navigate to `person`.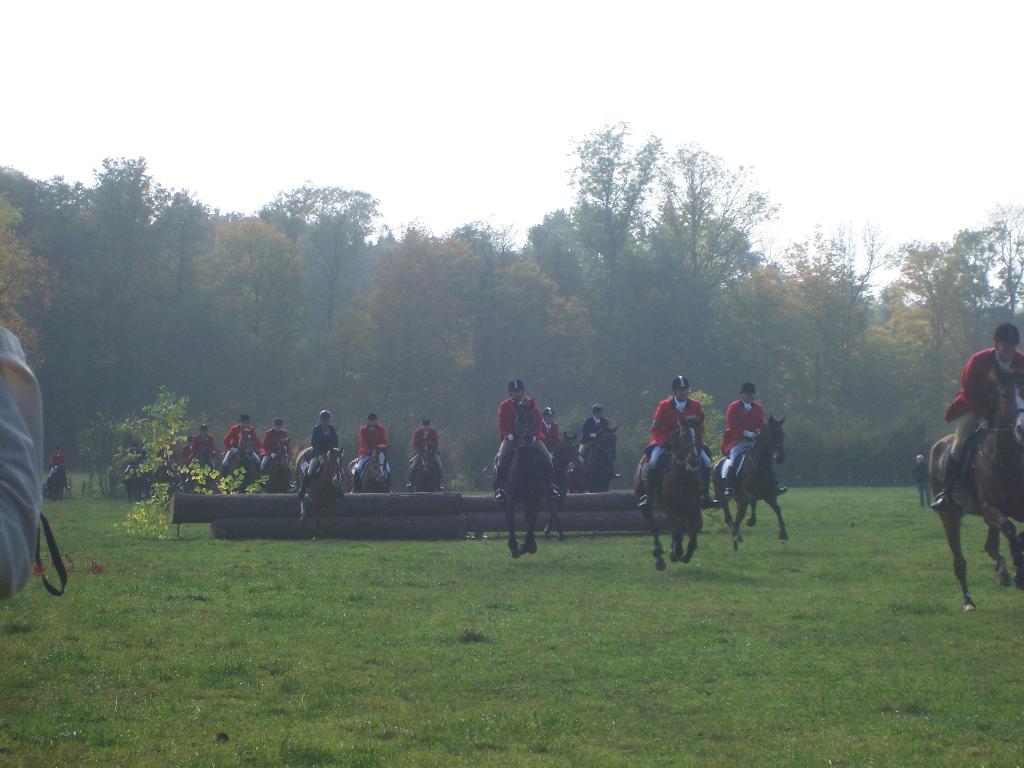
Navigation target: Rect(296, 406, 349, 508).
